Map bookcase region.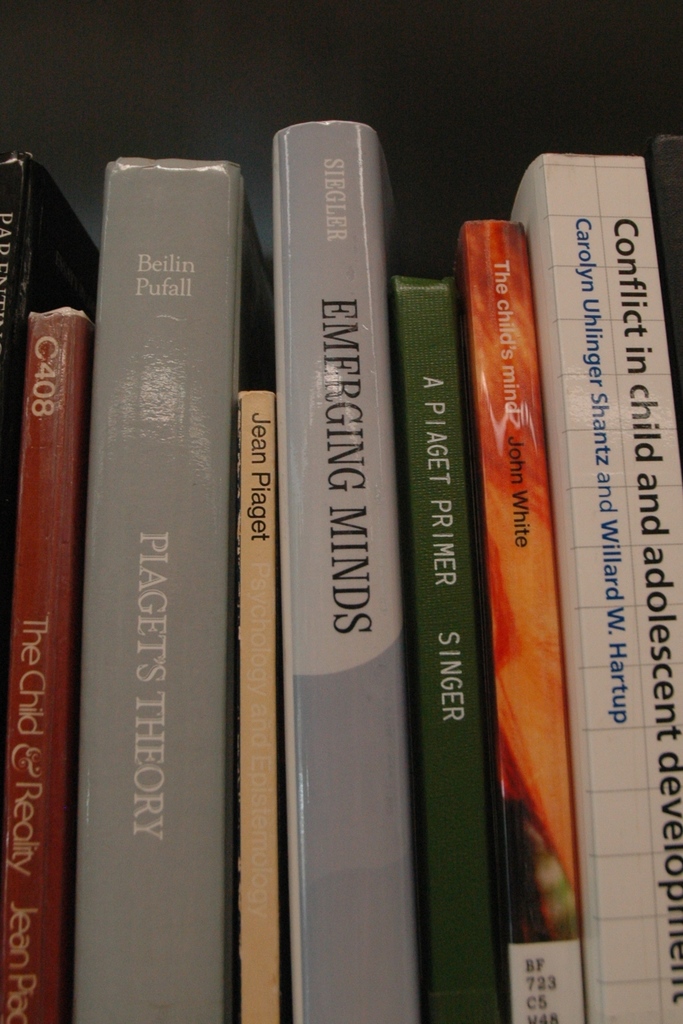
Mapped to rect(0, 77, 682, 978).
